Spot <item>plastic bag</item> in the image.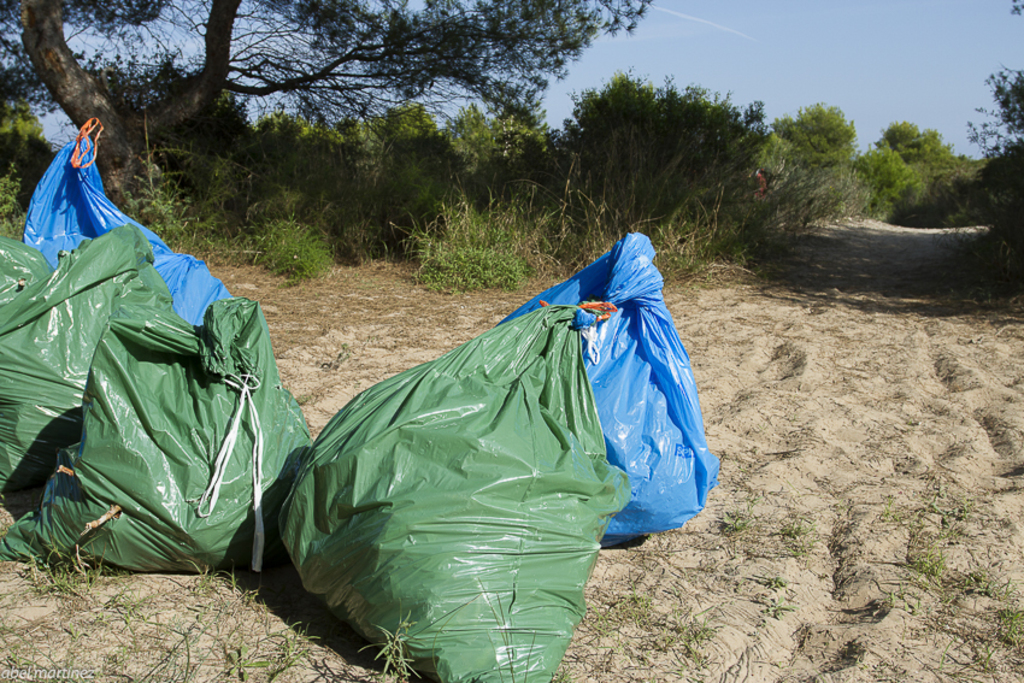
<item>plastic bag</item> found at l=4, t=224, r=173, b=484.
